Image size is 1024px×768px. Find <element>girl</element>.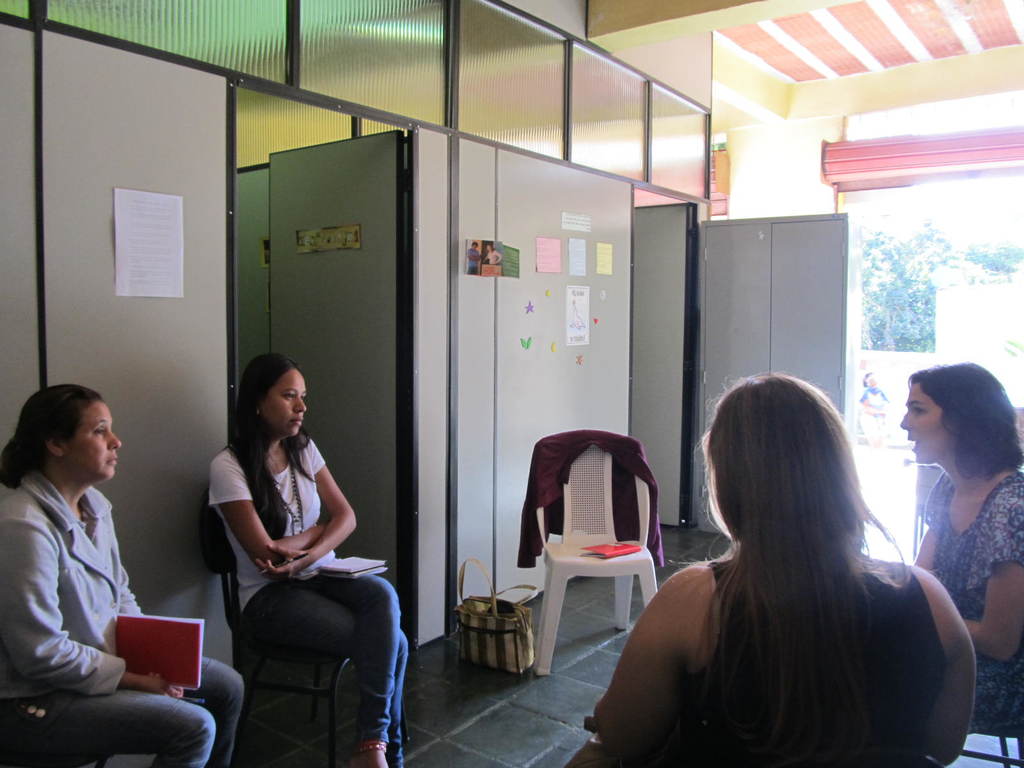
<box>572,354,991,767</box>.
